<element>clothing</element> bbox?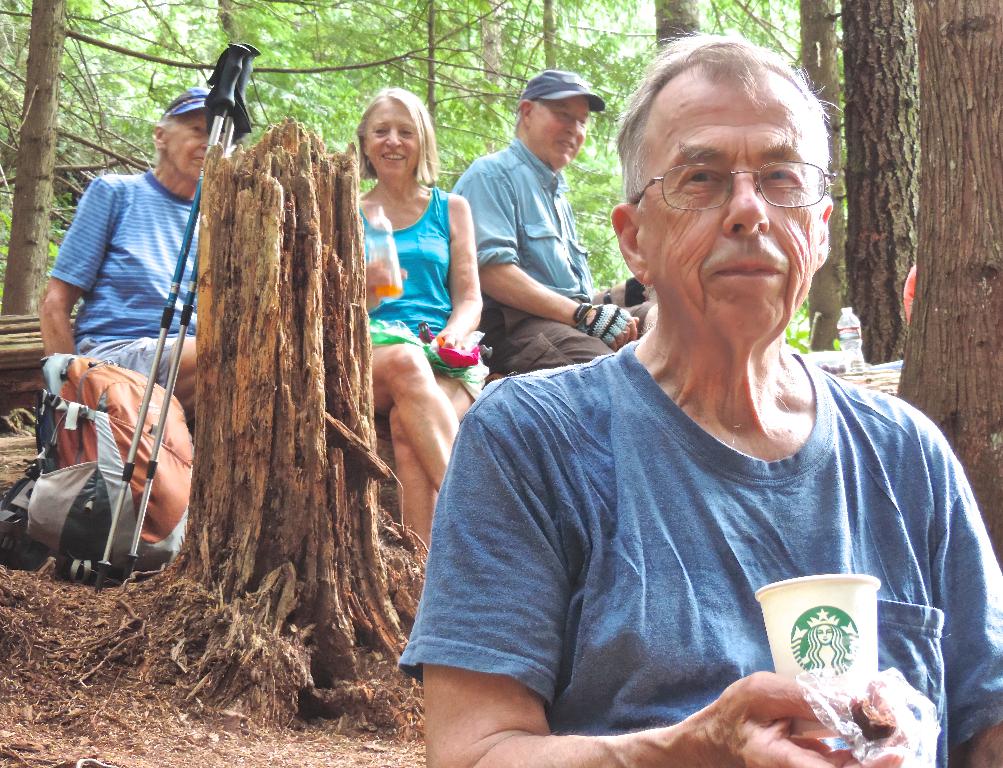
bbox=[431, 297, 961, 753]
